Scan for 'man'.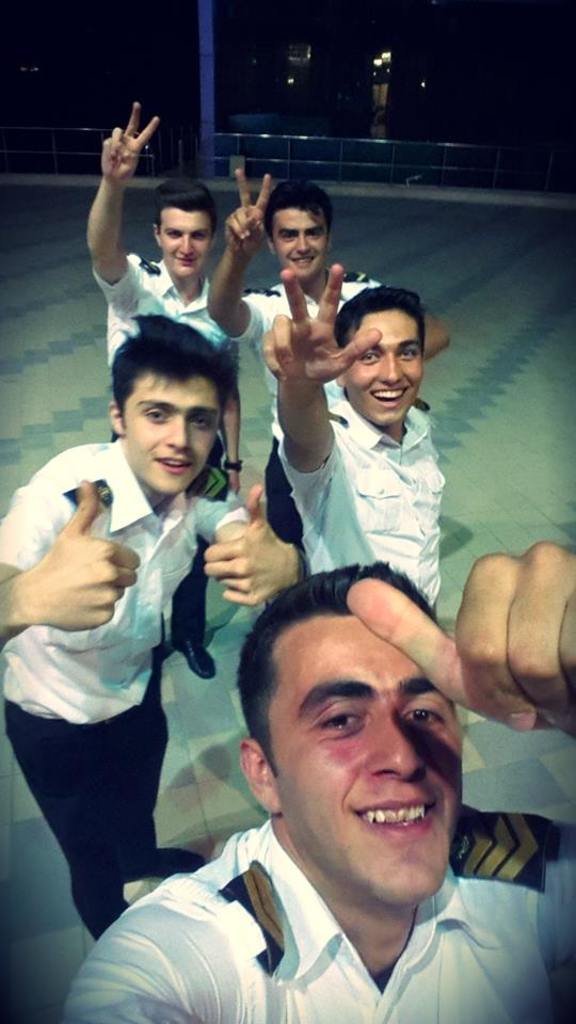
Scan result: box=[206, 165, 450, 608].
